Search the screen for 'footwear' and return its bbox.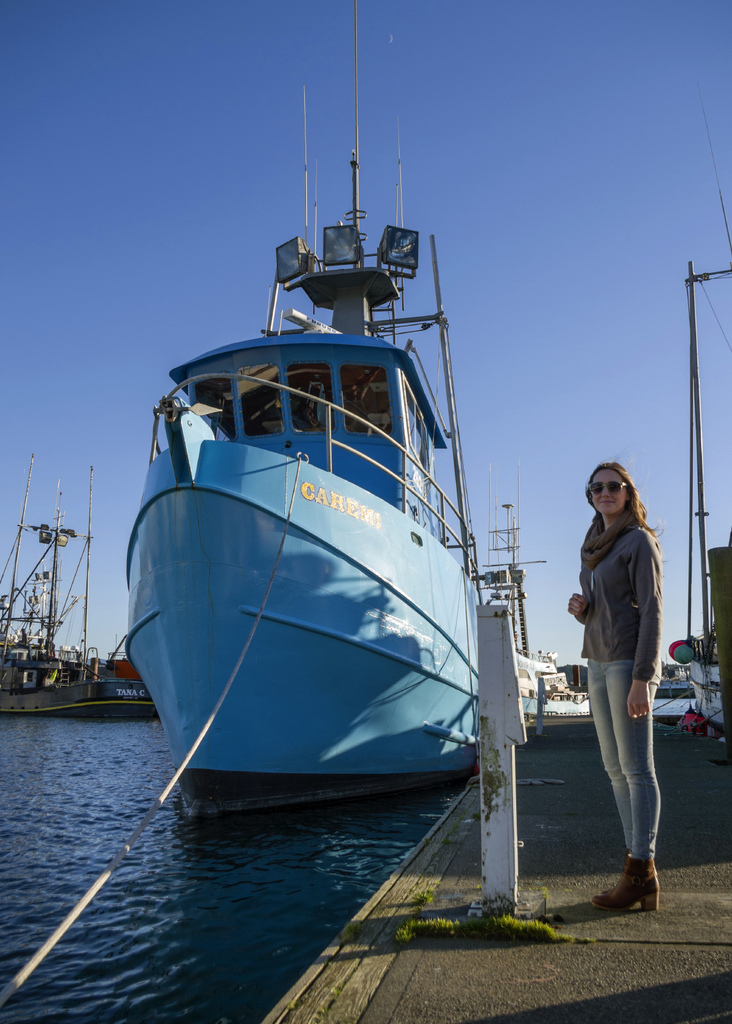
Found: 607/859/681/923.
